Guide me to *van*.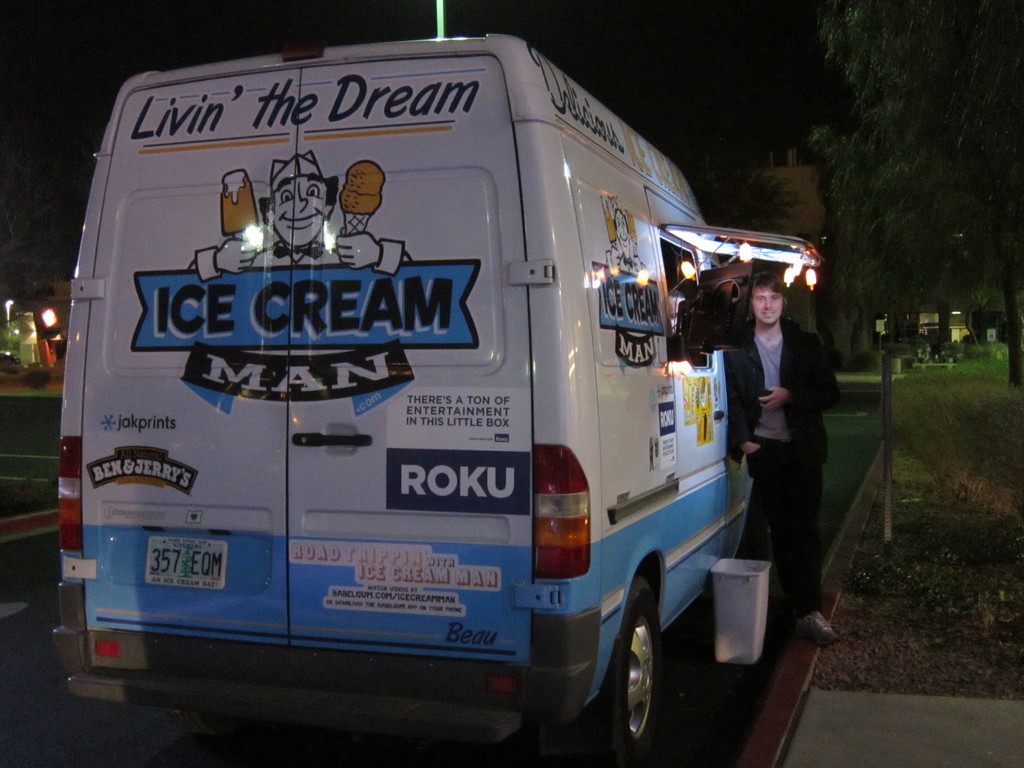
Guidance: 49/32/826/760.
